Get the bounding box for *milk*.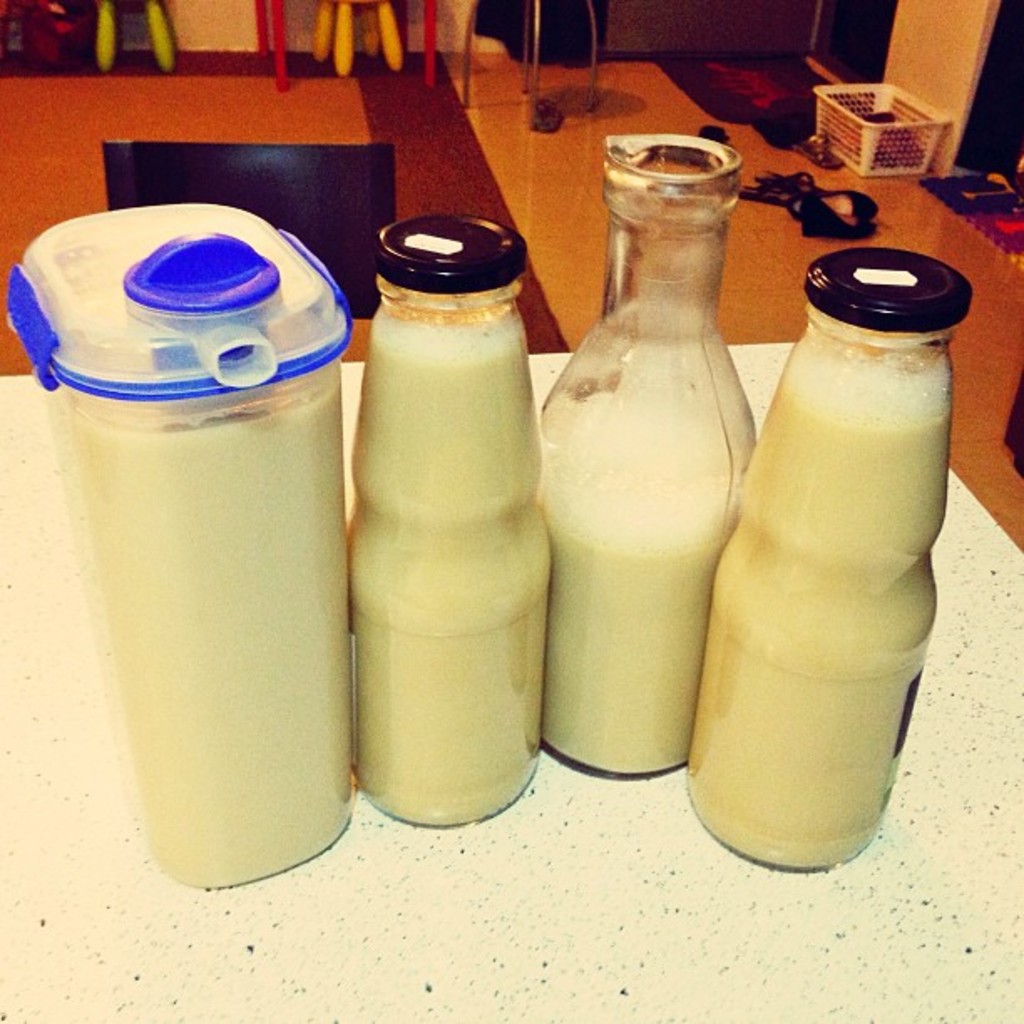
<bbox>350, 323, 556, 828</bbox>.
